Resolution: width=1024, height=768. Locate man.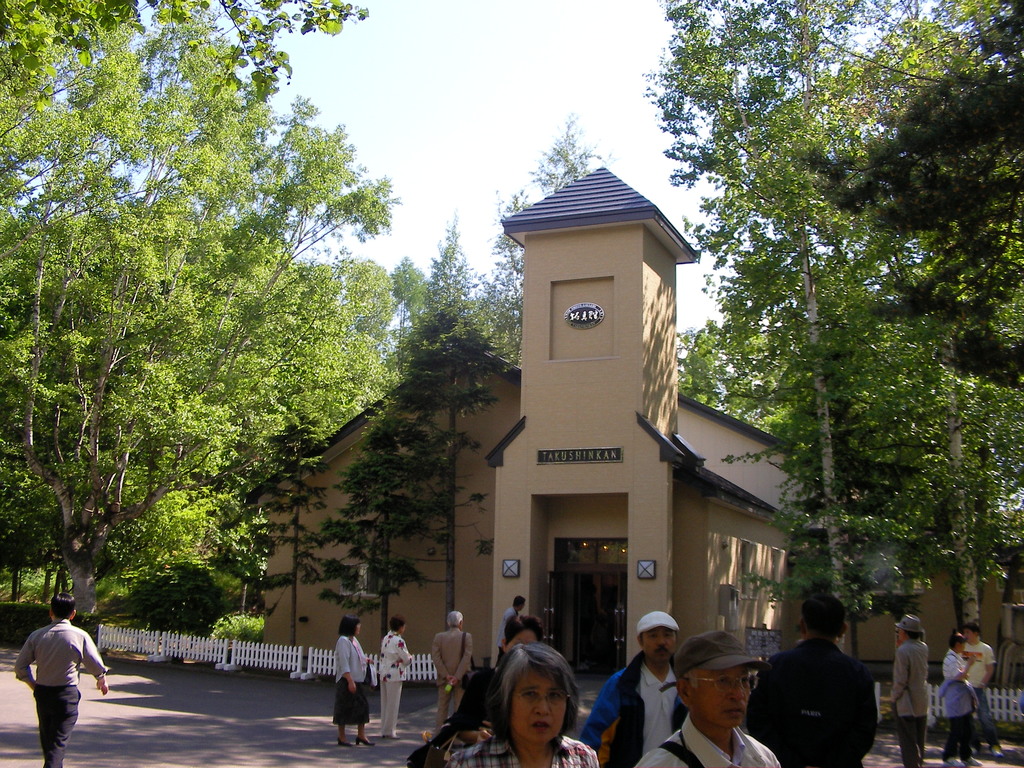
l=758, t=618, r=890, b=764.
